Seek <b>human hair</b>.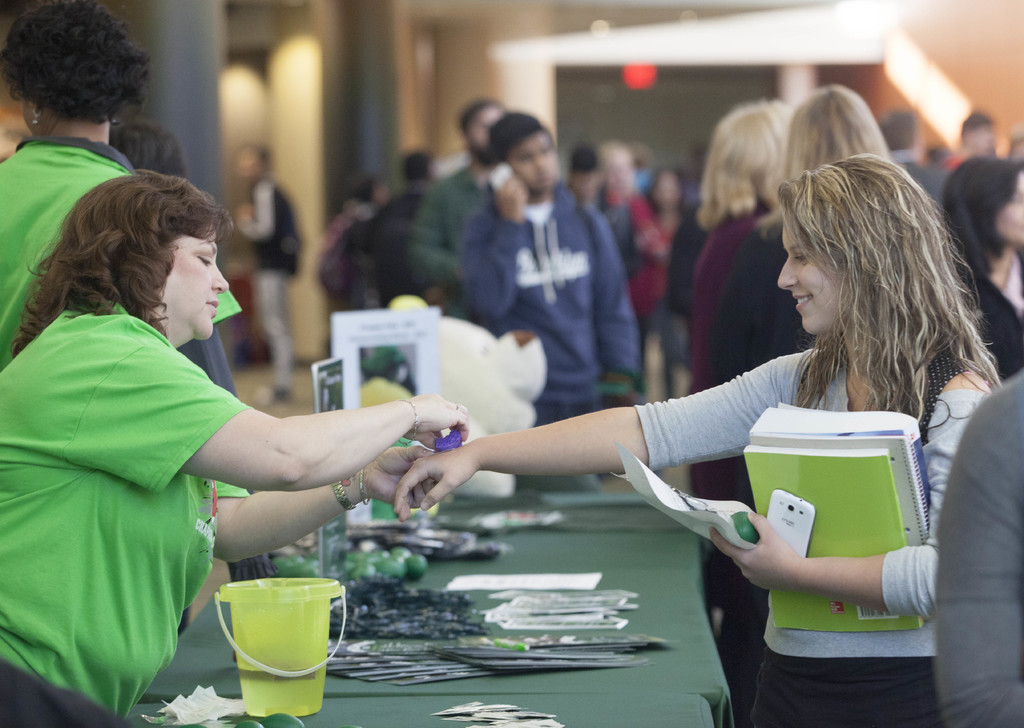
bbox=[781, 150, 965, 425].
